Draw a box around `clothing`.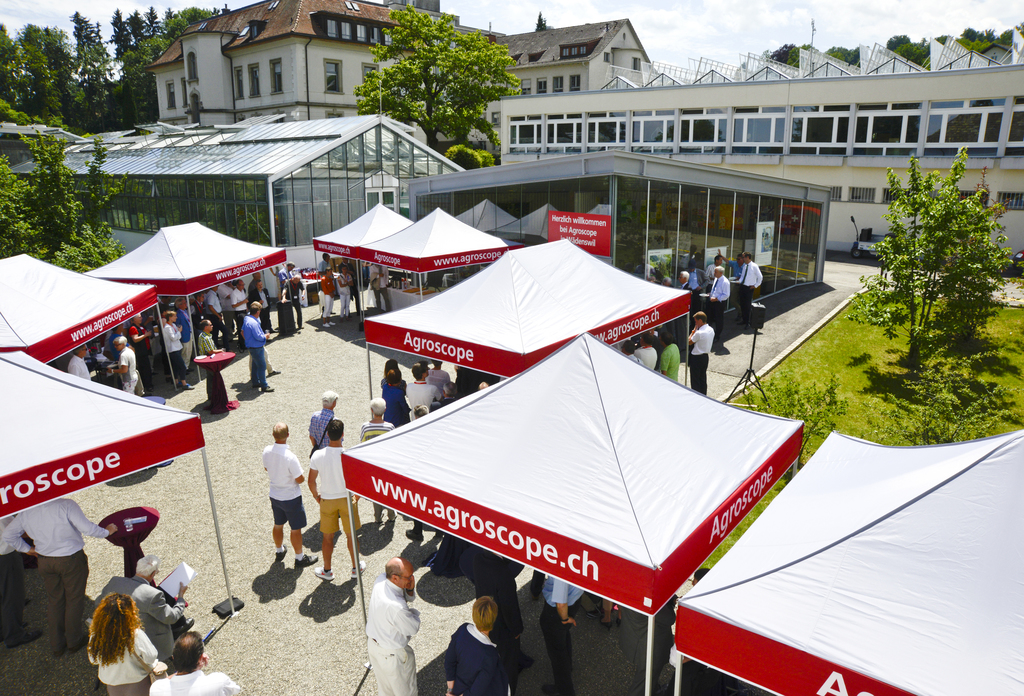
(left=10, top=481, right=107, bottom=645).
